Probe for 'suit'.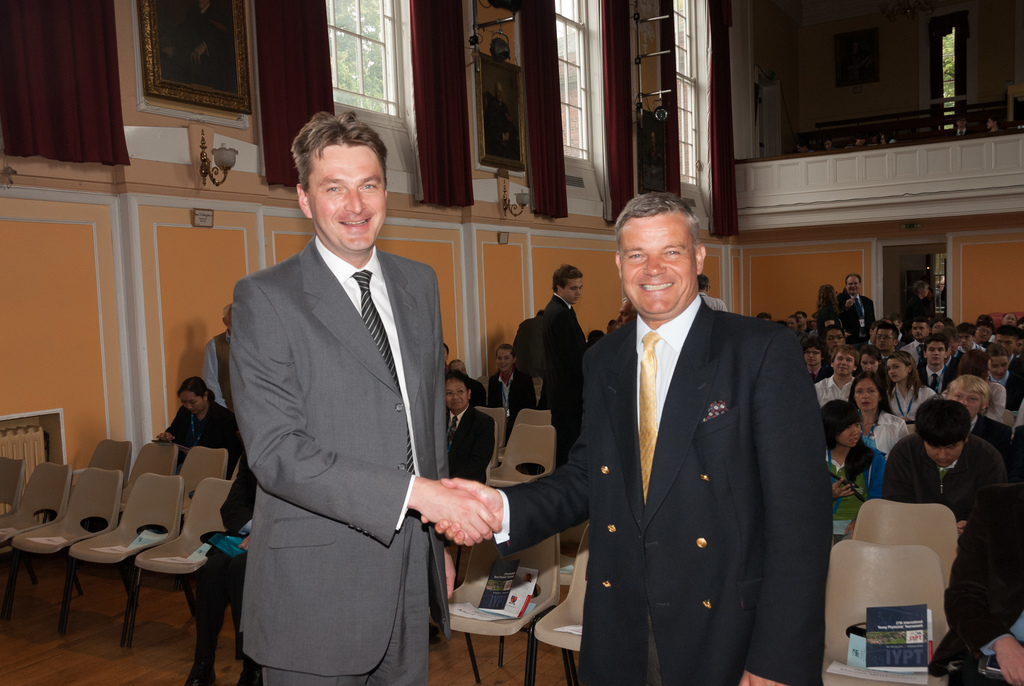
Probe result: 527,284,585,471.
